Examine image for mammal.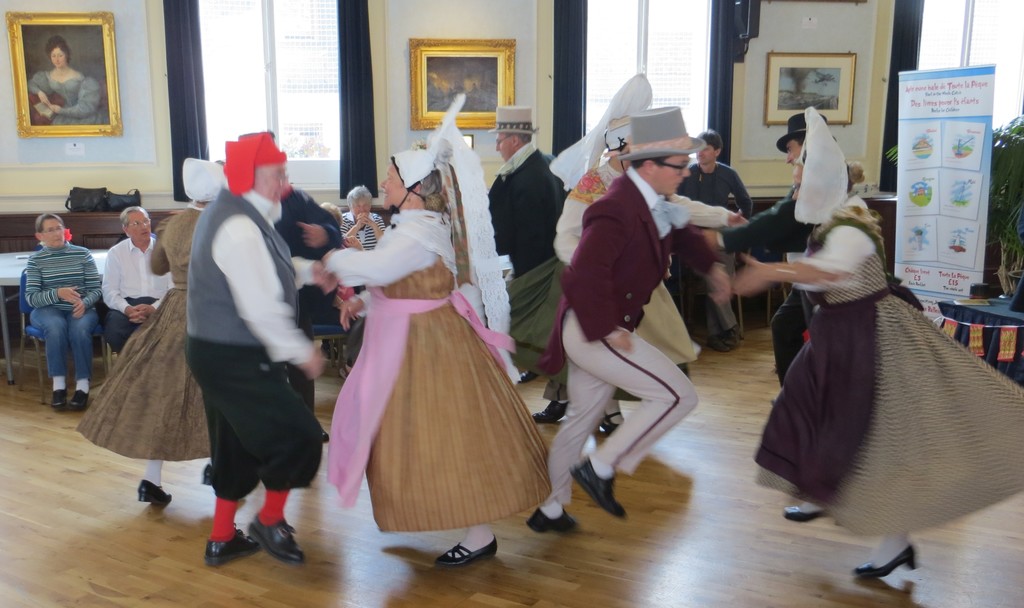
Examination result: [345, 182, 379, 256].
